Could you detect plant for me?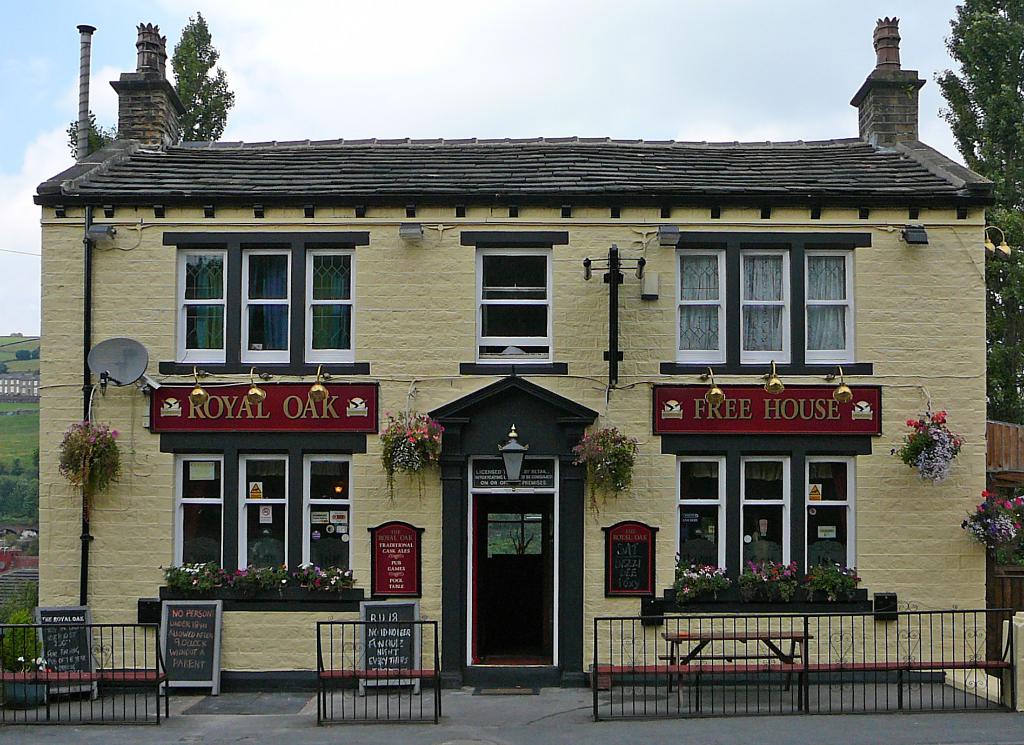
Detection result: region(12, 460, 26, 477).
